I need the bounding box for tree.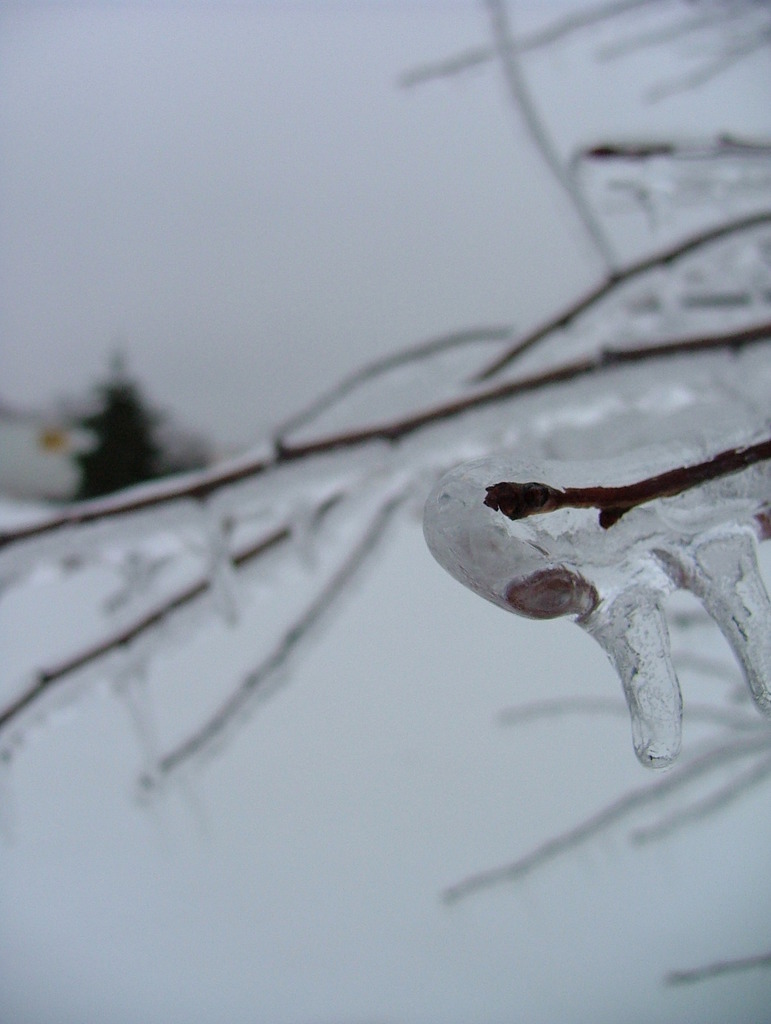
Here it is: (0,0,770,984).
